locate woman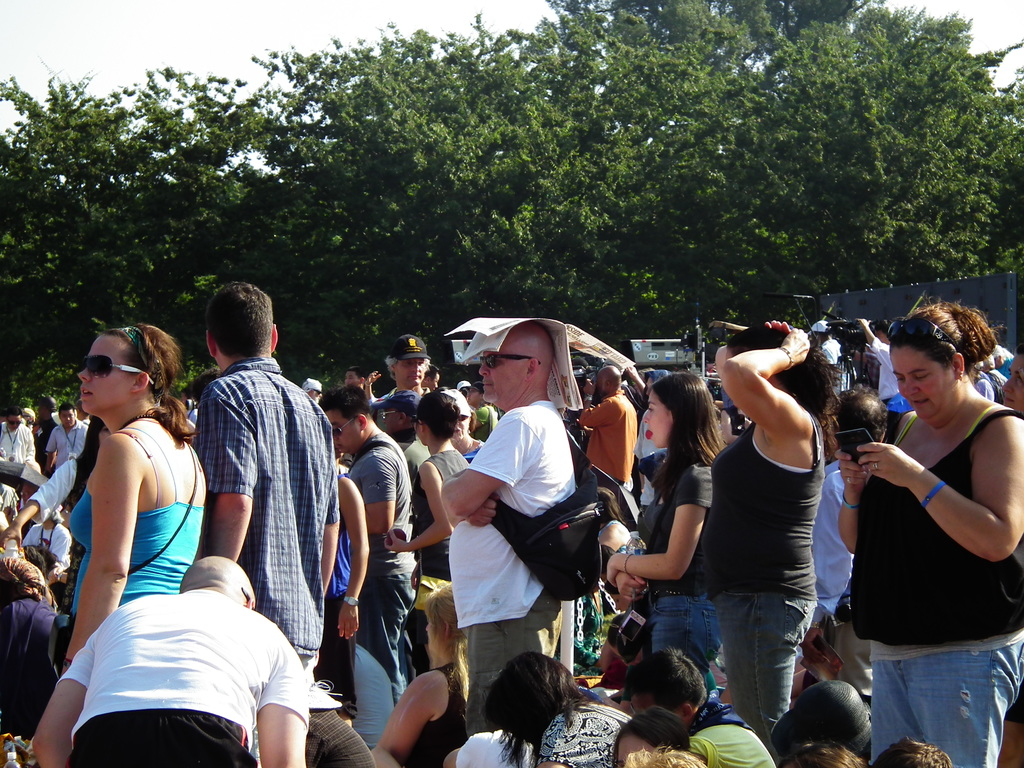
bbox(374, 584, 467, 767)
